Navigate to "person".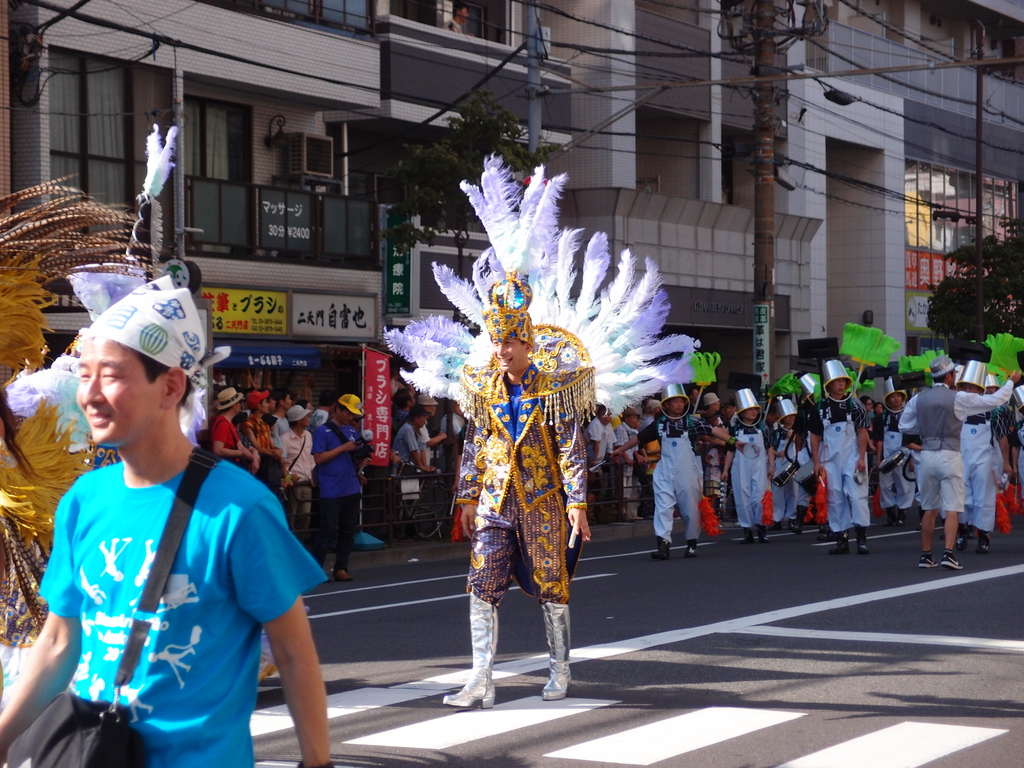
Navigation target: [left=937, top=353, right=972, bottom=420].
